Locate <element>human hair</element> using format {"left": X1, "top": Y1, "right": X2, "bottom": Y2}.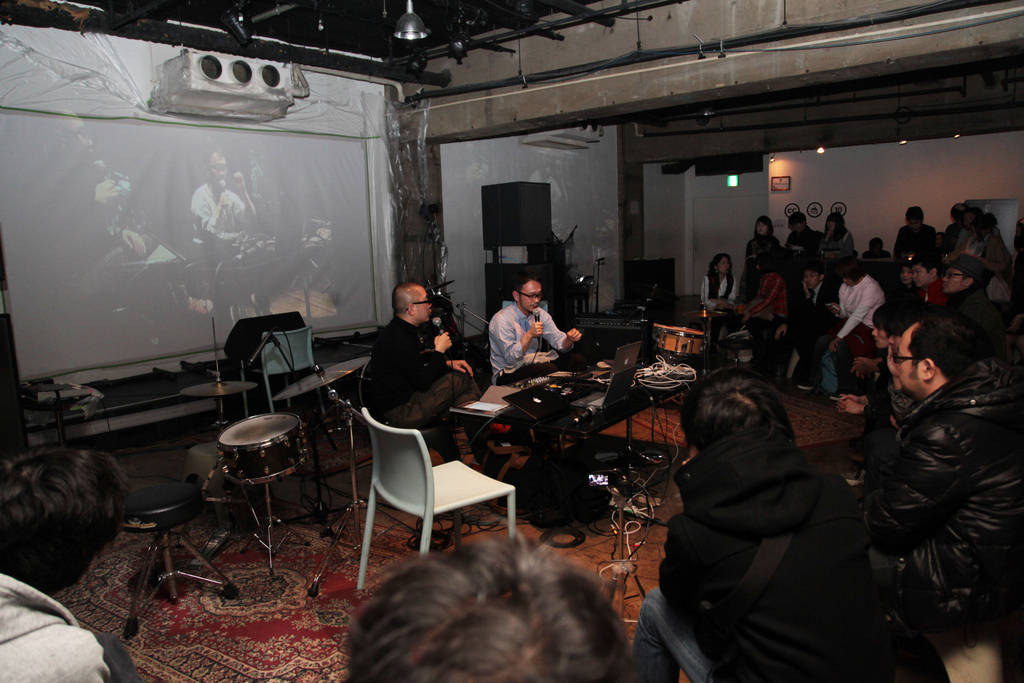
{"left": 348, "top": 531, "right": 634, "bottom": 682}.
